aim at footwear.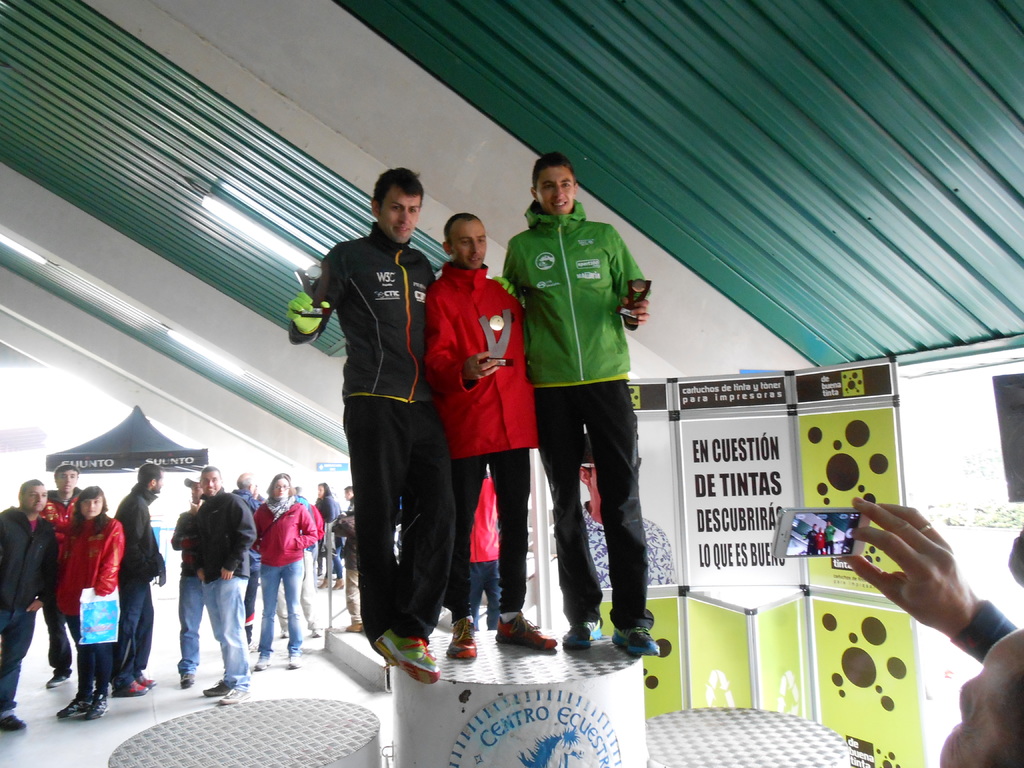
Aimed at (346, 622, 361, 633).
